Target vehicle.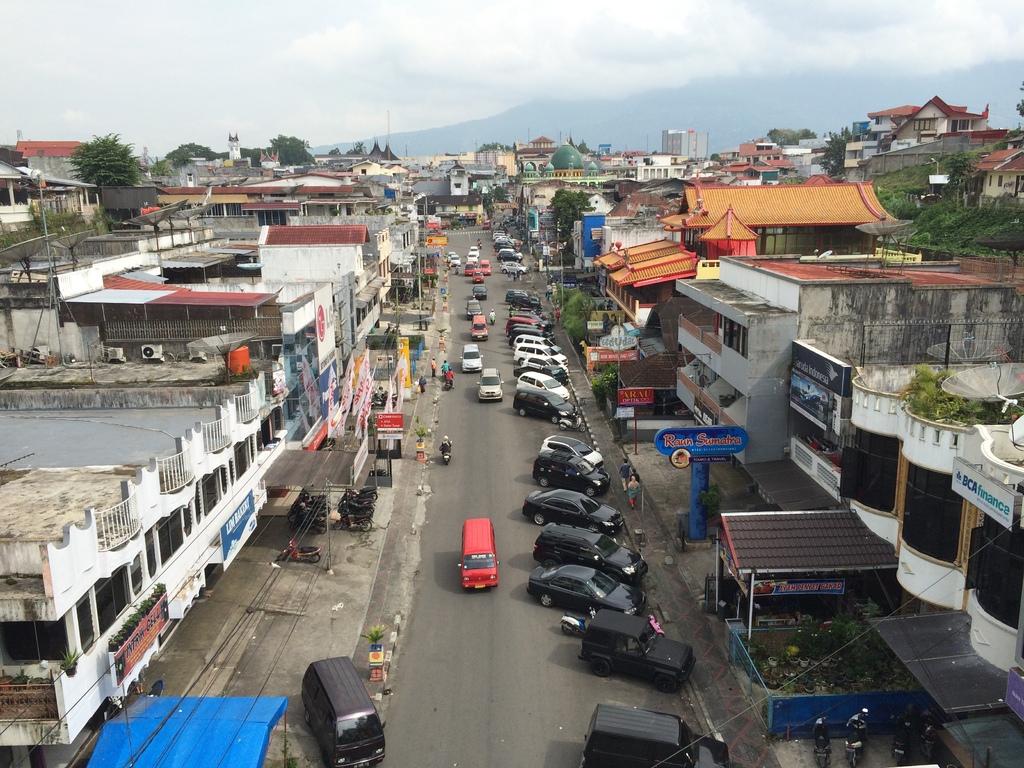
Target region: 576,703,729,767.
